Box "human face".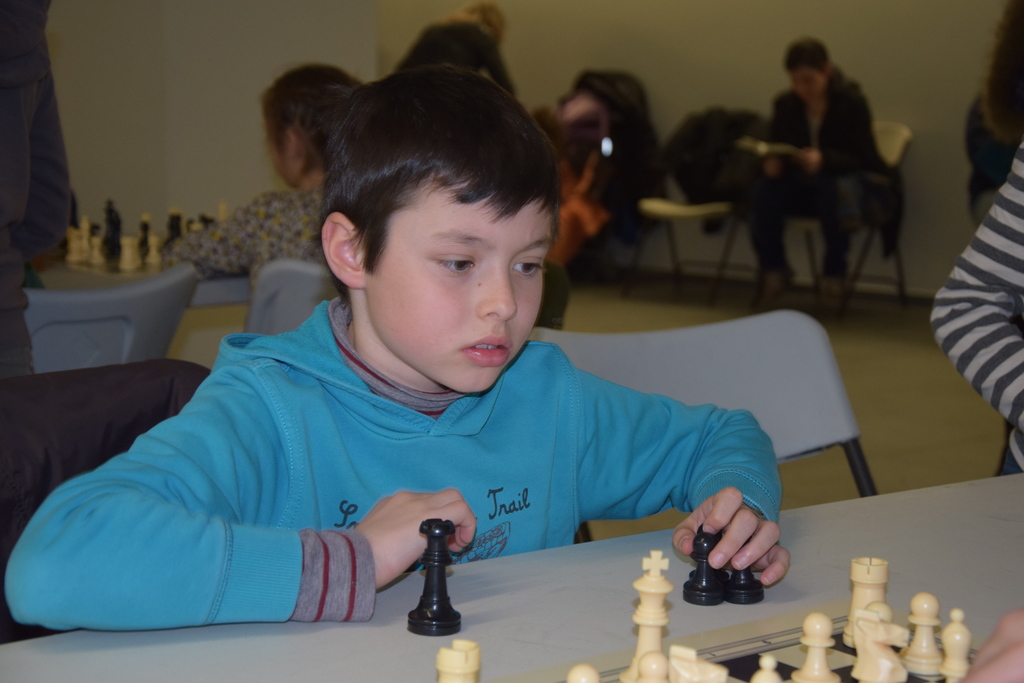
bbox=[362, 172, 552, 391].
